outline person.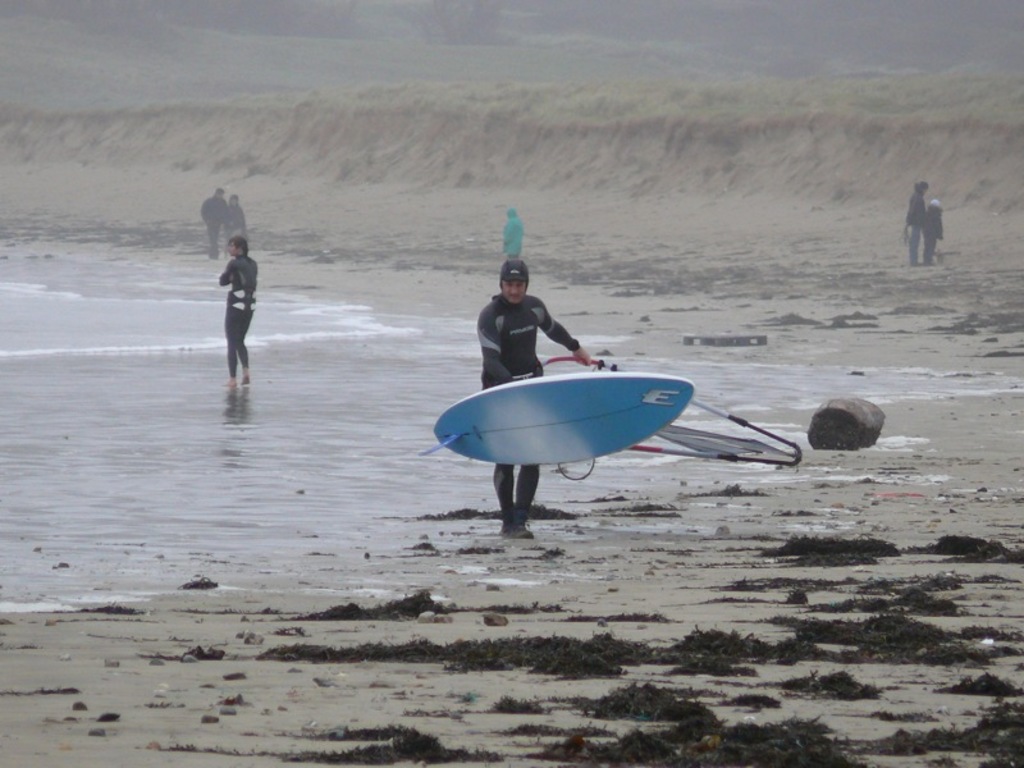
Outline: bbox(198, 186, 221, 261).
